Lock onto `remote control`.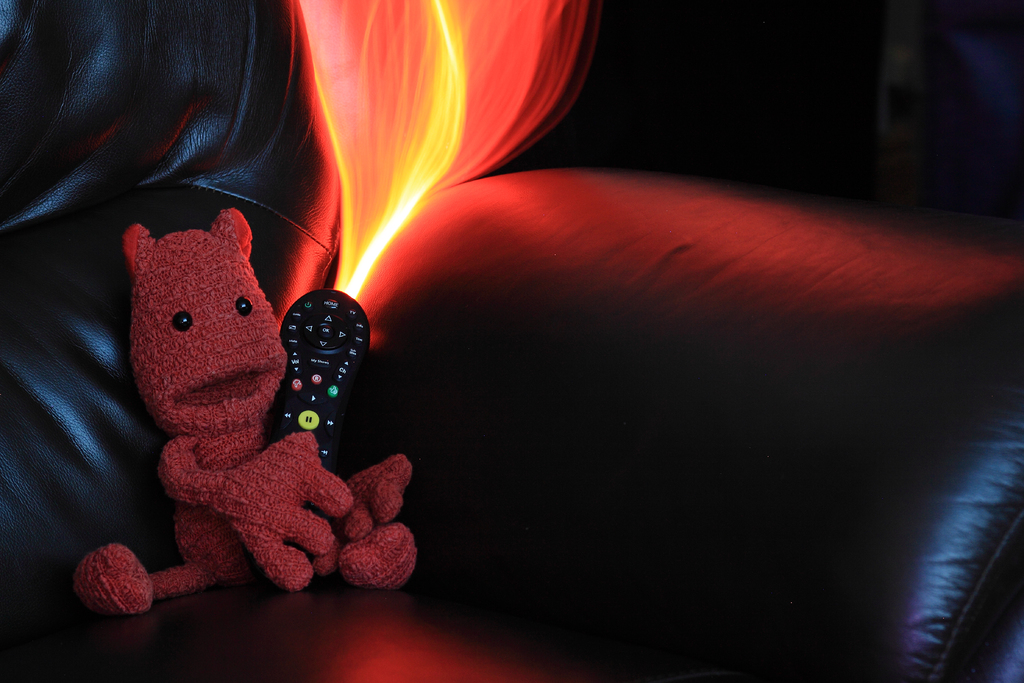
Locked: (x1=259, y1=281, x2=369, y2=473).
